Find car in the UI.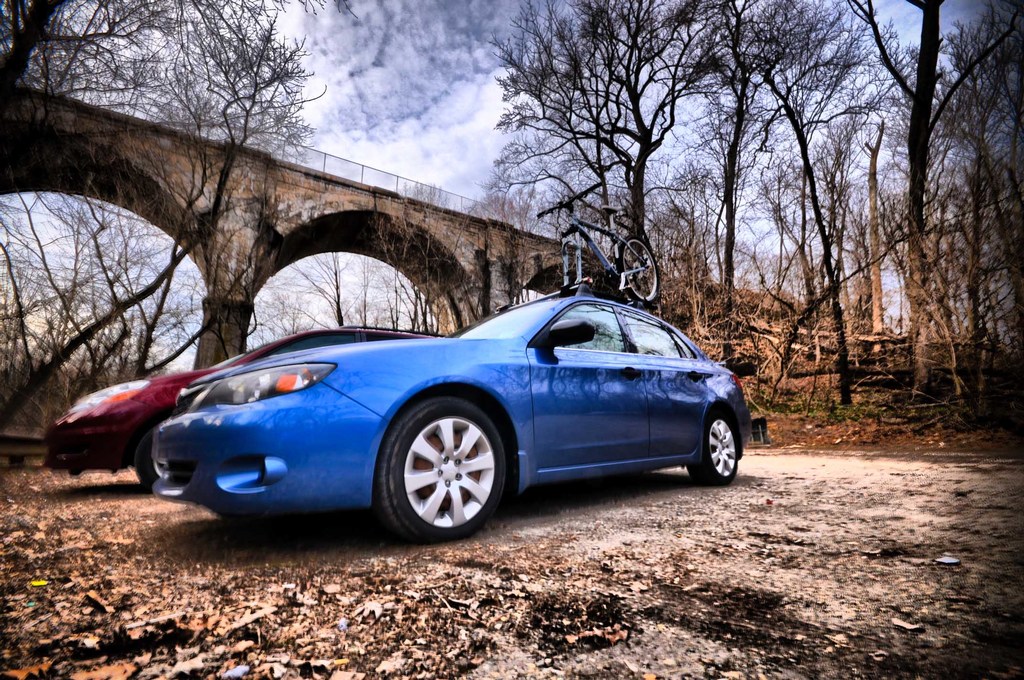
UI element at left=44, top=325, right=451, bottom=491.
